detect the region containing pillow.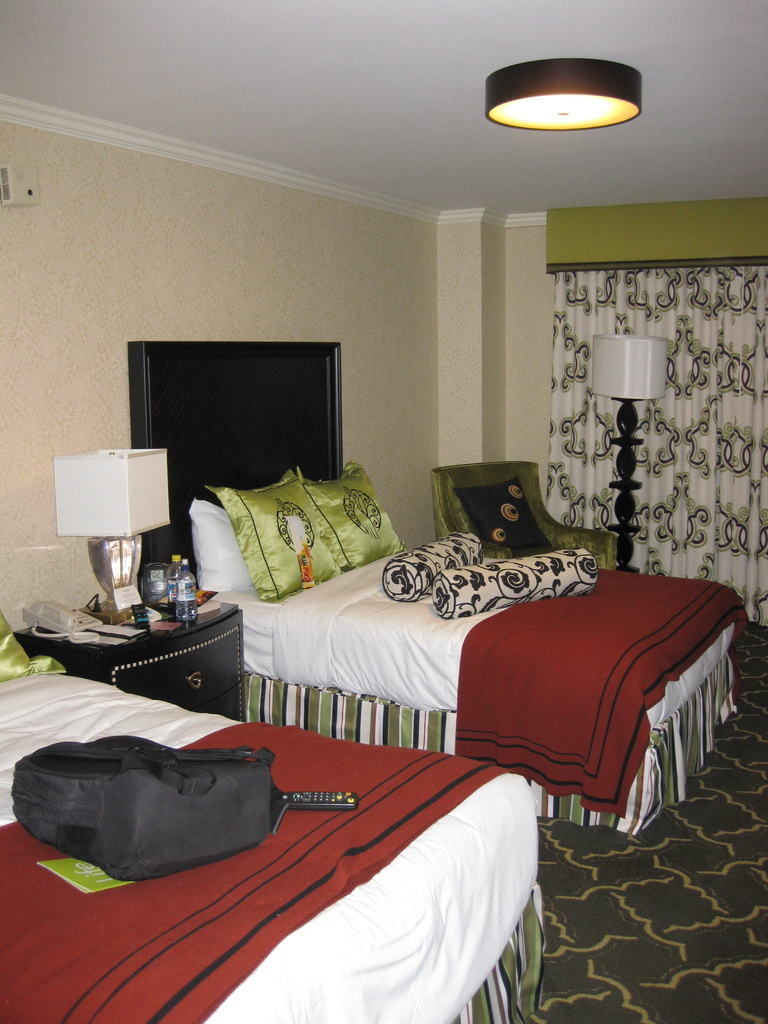
<box>303,469,401,562</box>.
